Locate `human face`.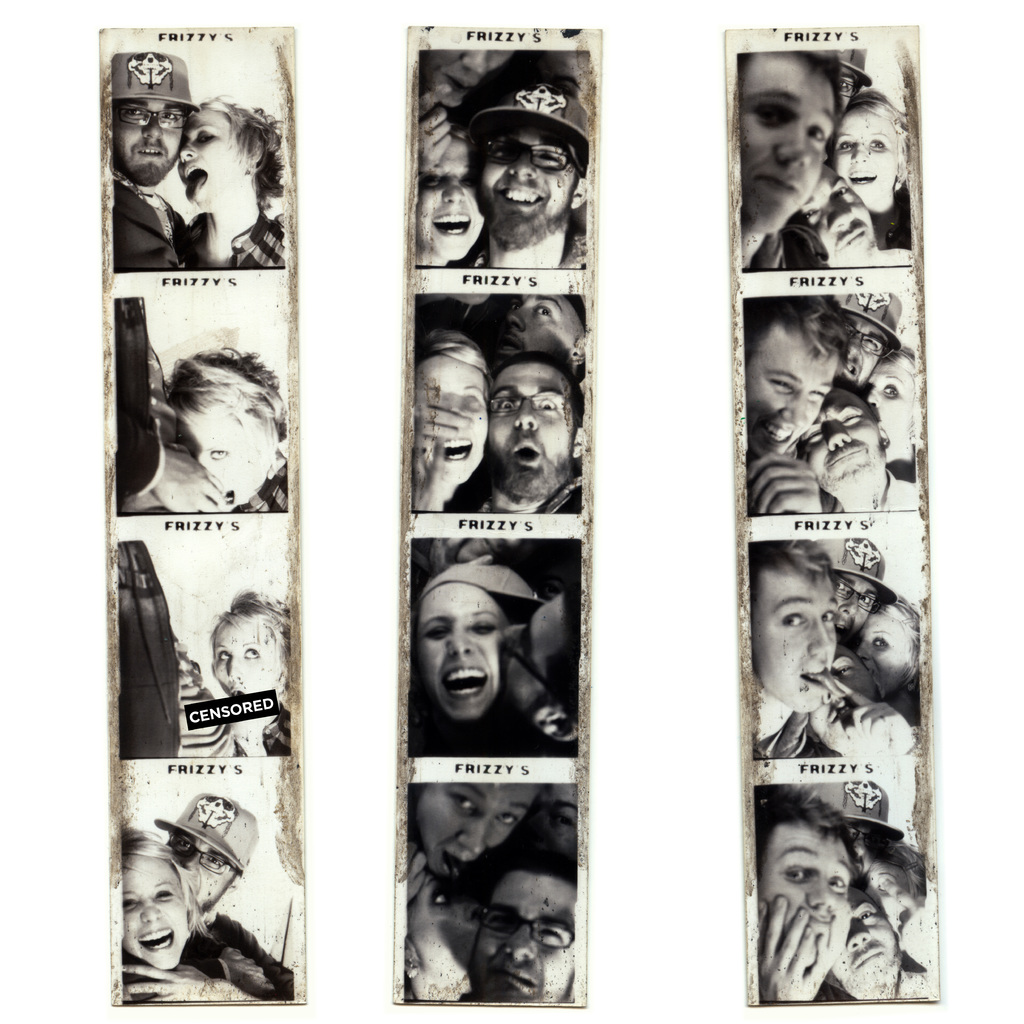
Bounding box: bbox=[805, 392, 882, 490].
